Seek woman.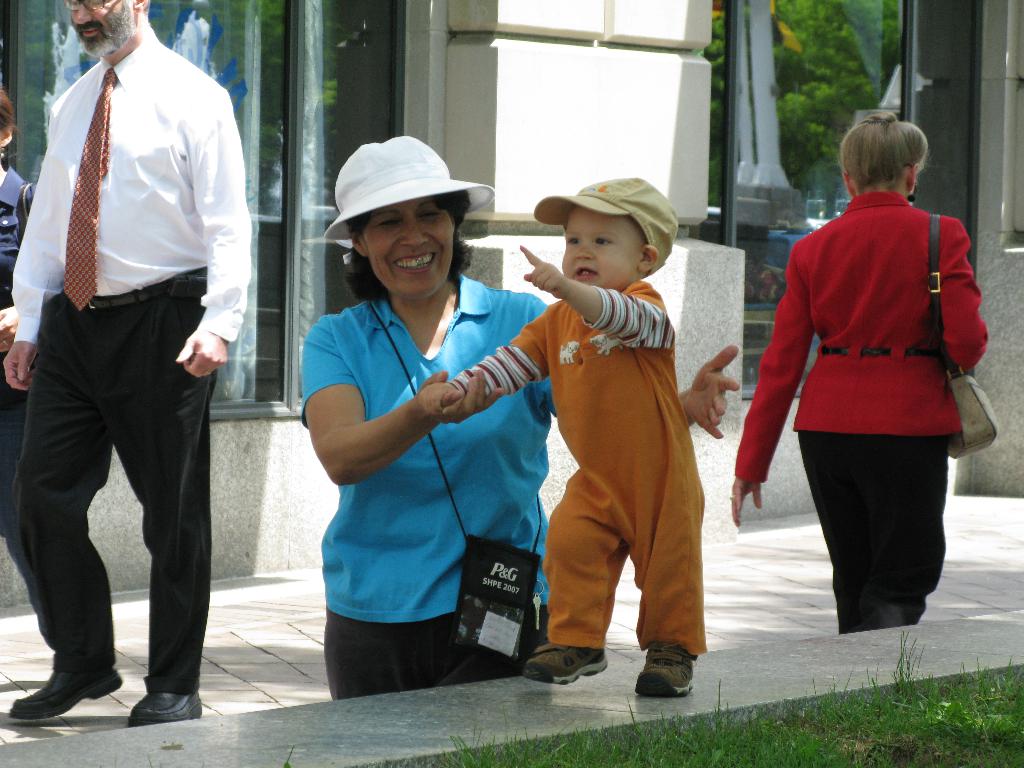
Rect(730, 110, 991, 632).
